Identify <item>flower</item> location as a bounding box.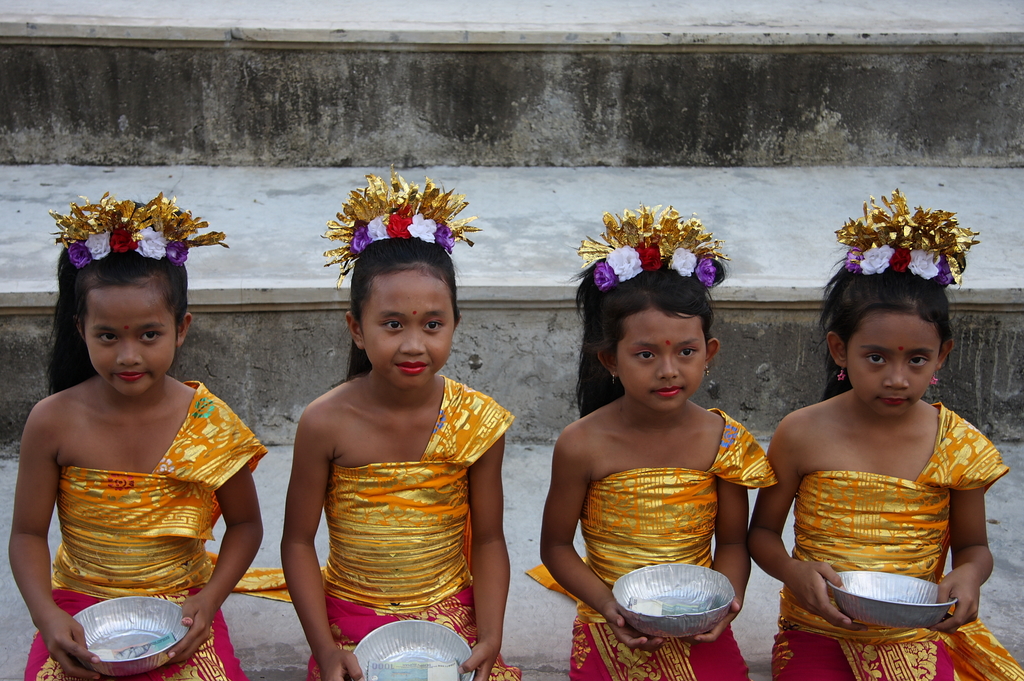
387:200:416:236.
